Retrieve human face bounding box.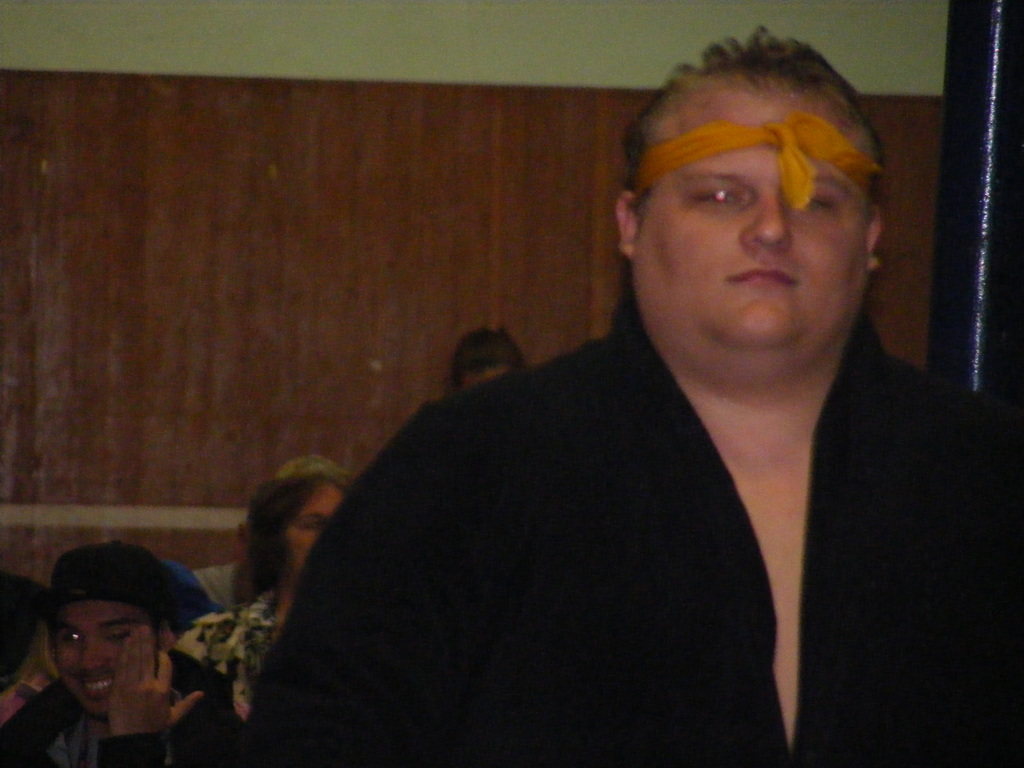
Bounding box: [x1=641, y1=87, x2=872, y2=349].
